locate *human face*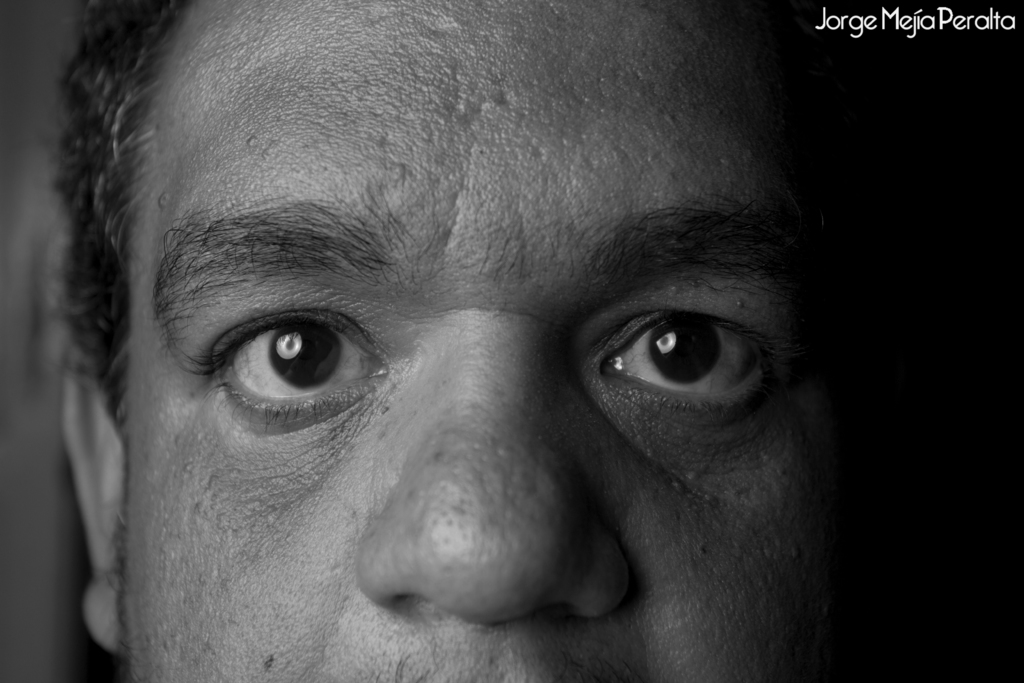
{"left": 116, "top": 0, "right": 999, "bottom": 682}
